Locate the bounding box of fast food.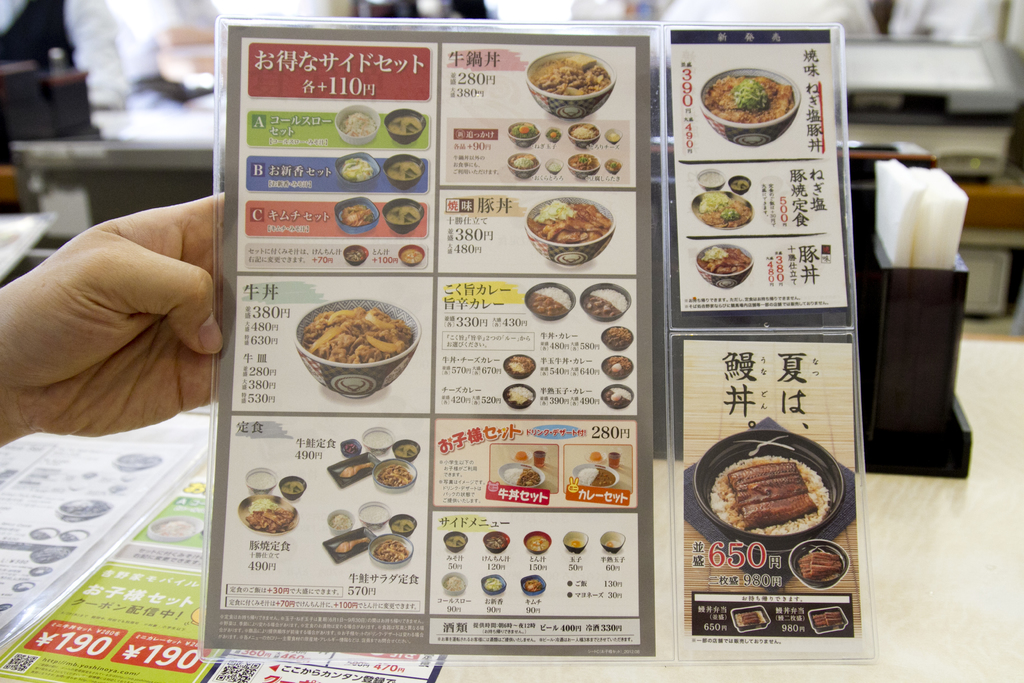
Bounding box: <box>704,454,828,536</box>.
